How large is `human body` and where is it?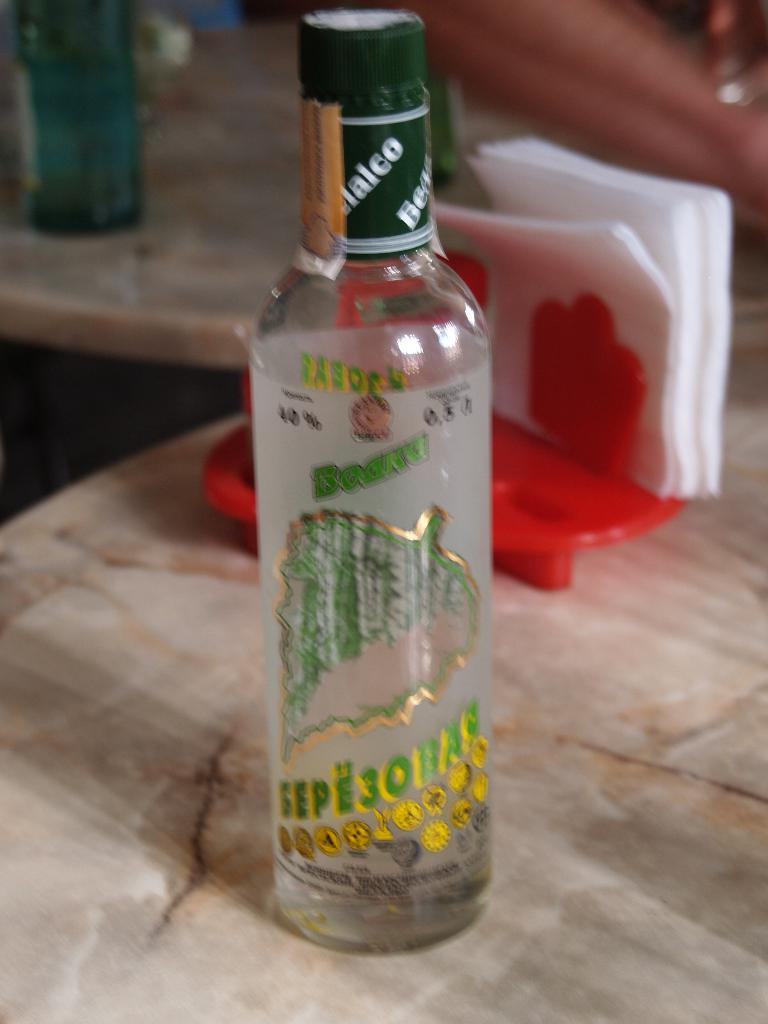
Bounding box: 369 0 767 243.
